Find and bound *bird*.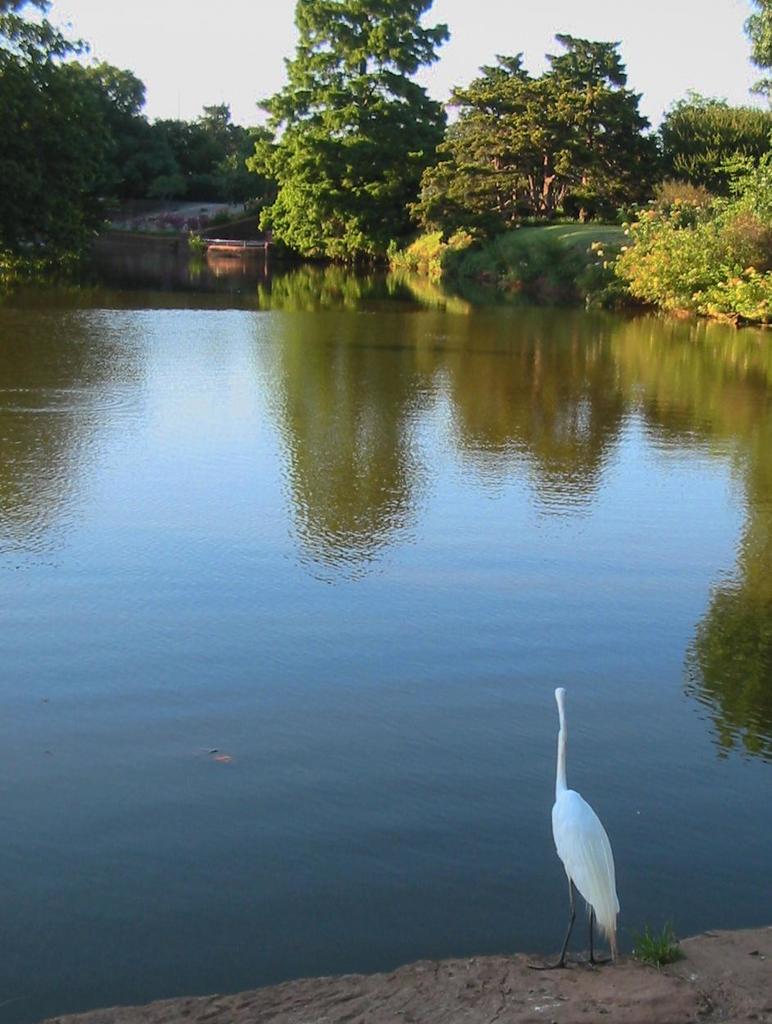
Bound: select_region(545, 698, 642, 958).
